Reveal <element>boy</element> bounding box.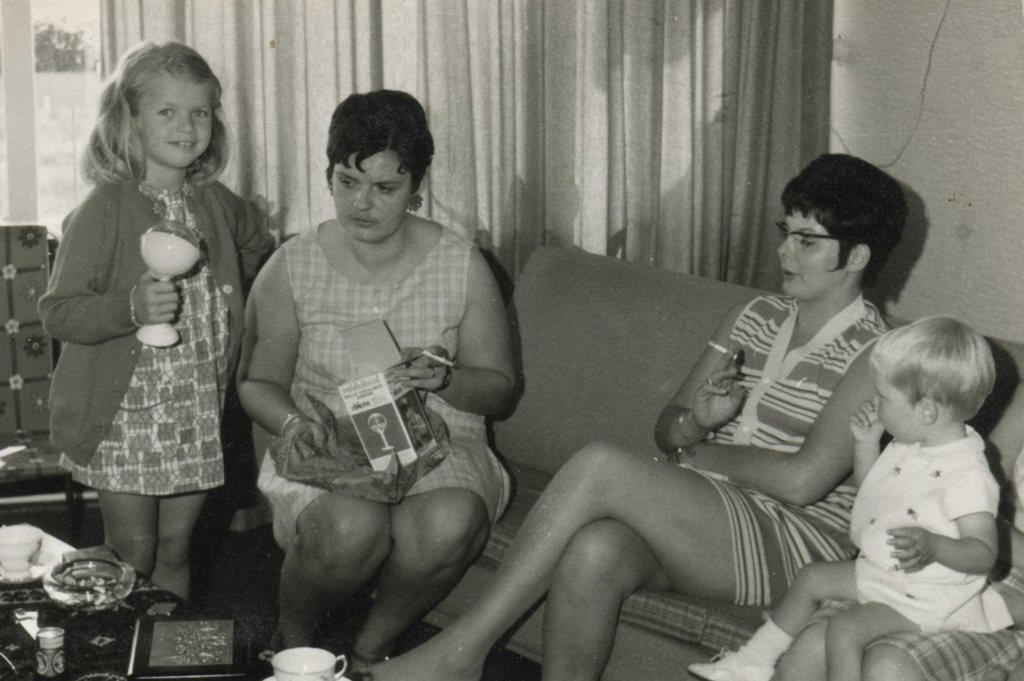
Revealed: l=687, t=309, r=1014, b=680.
